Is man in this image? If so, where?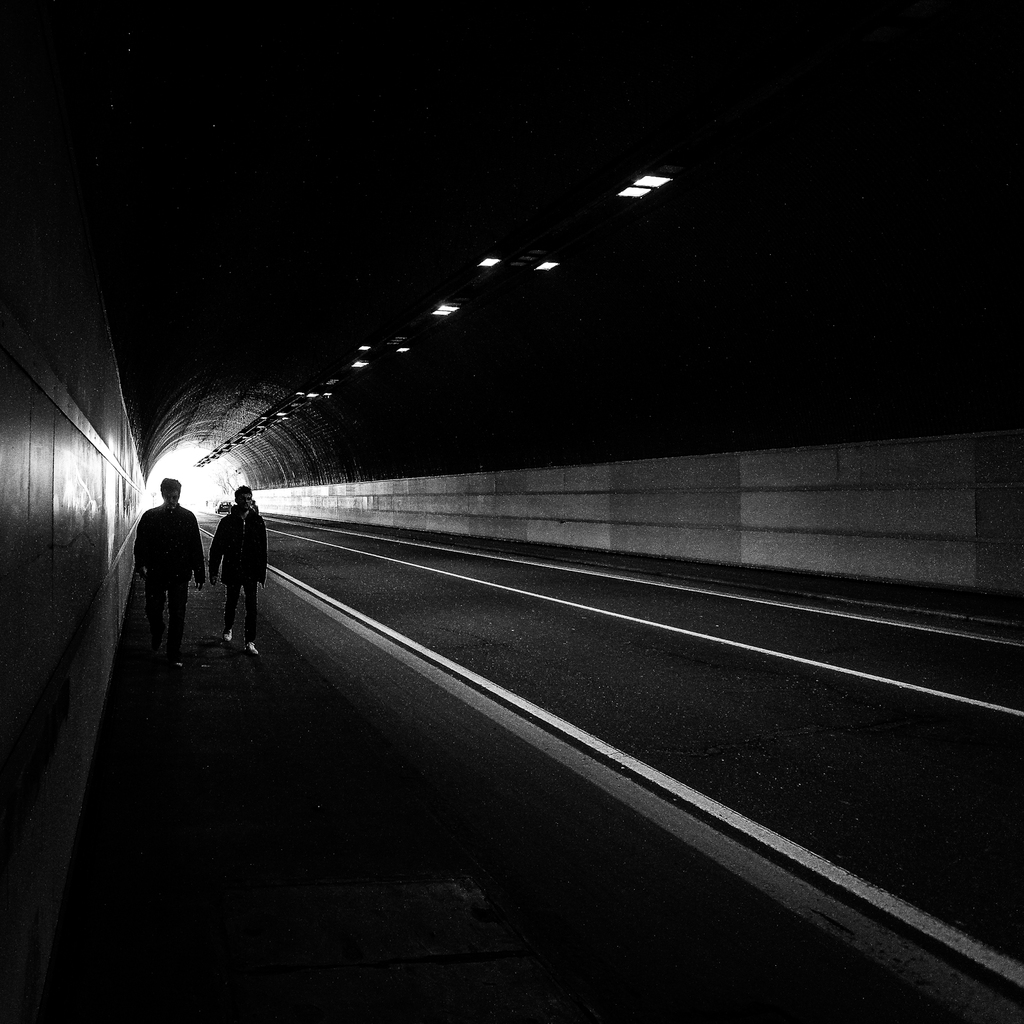
Yes, at box=[121, 482, 191, 659].
